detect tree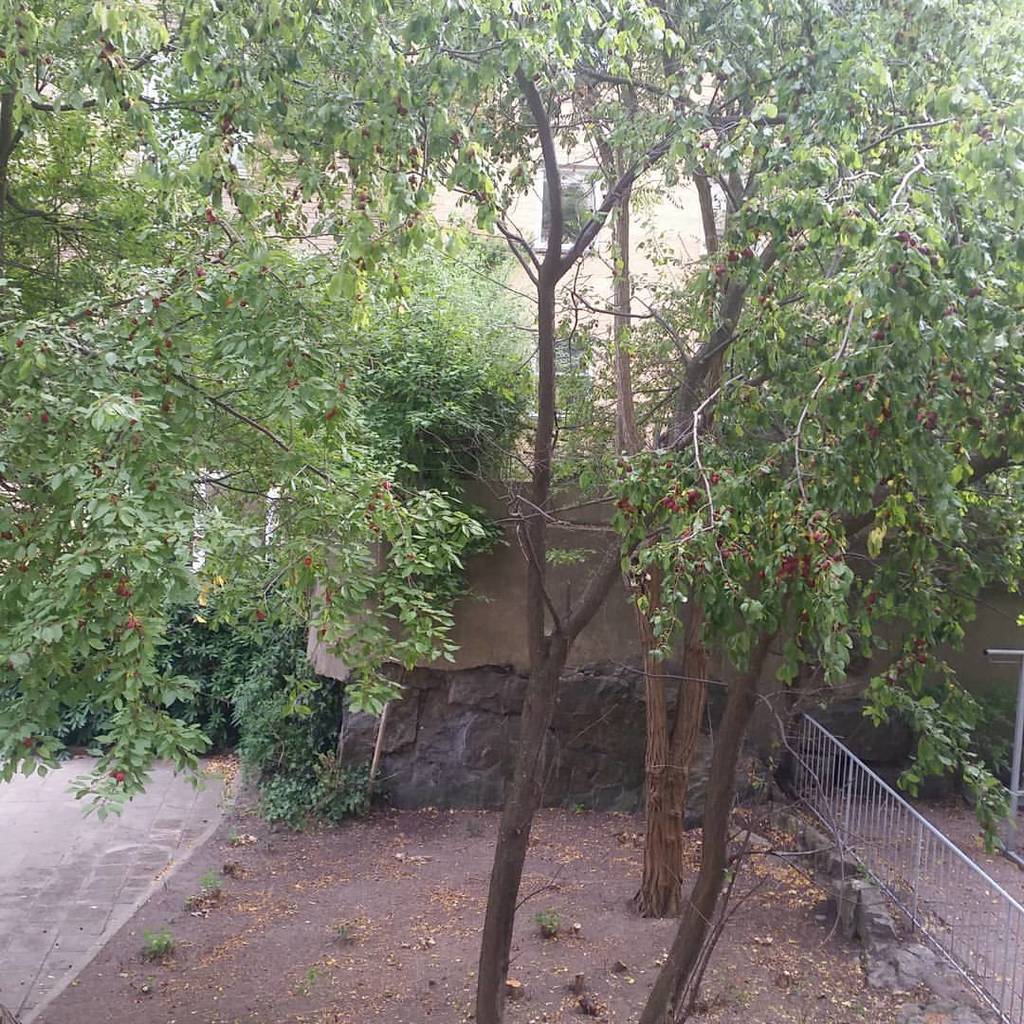
detection(45, 24, 1015, 942)
